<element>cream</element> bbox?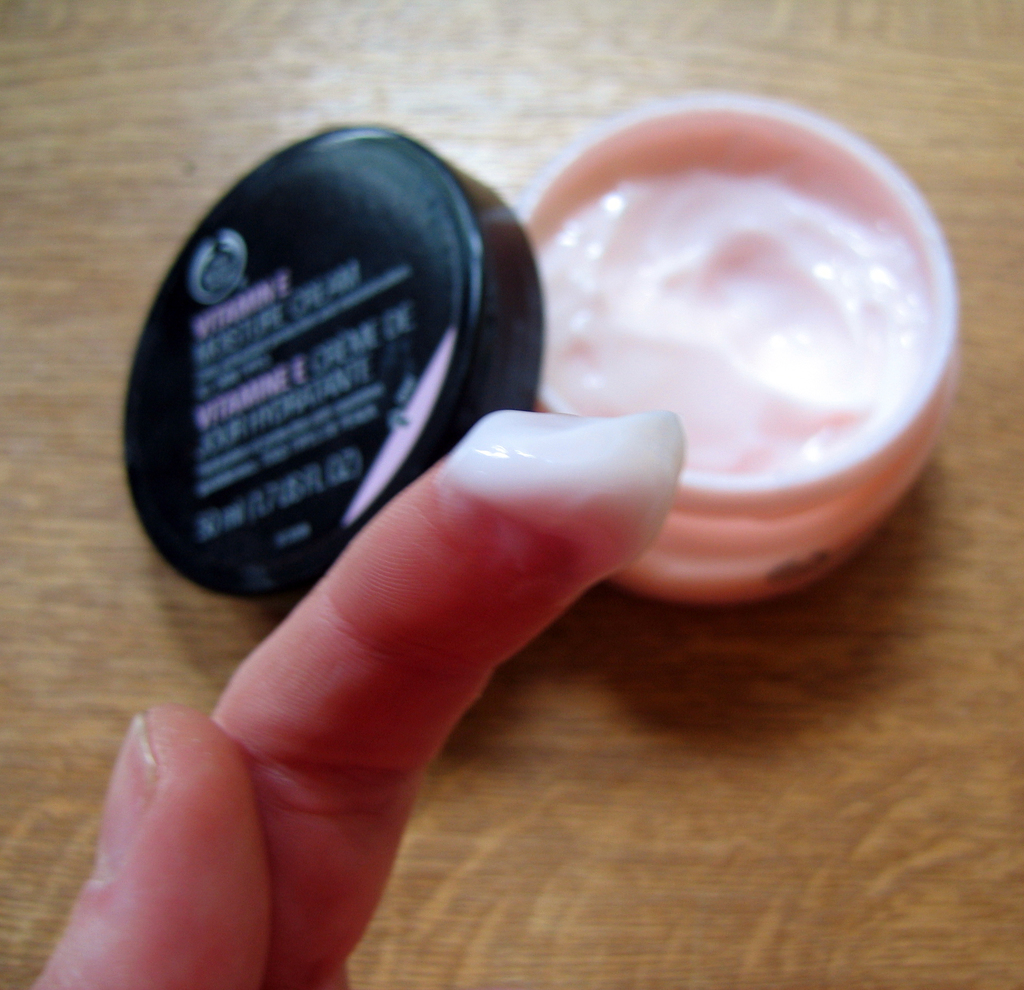
<region>436, 409, 689, 590</region>
